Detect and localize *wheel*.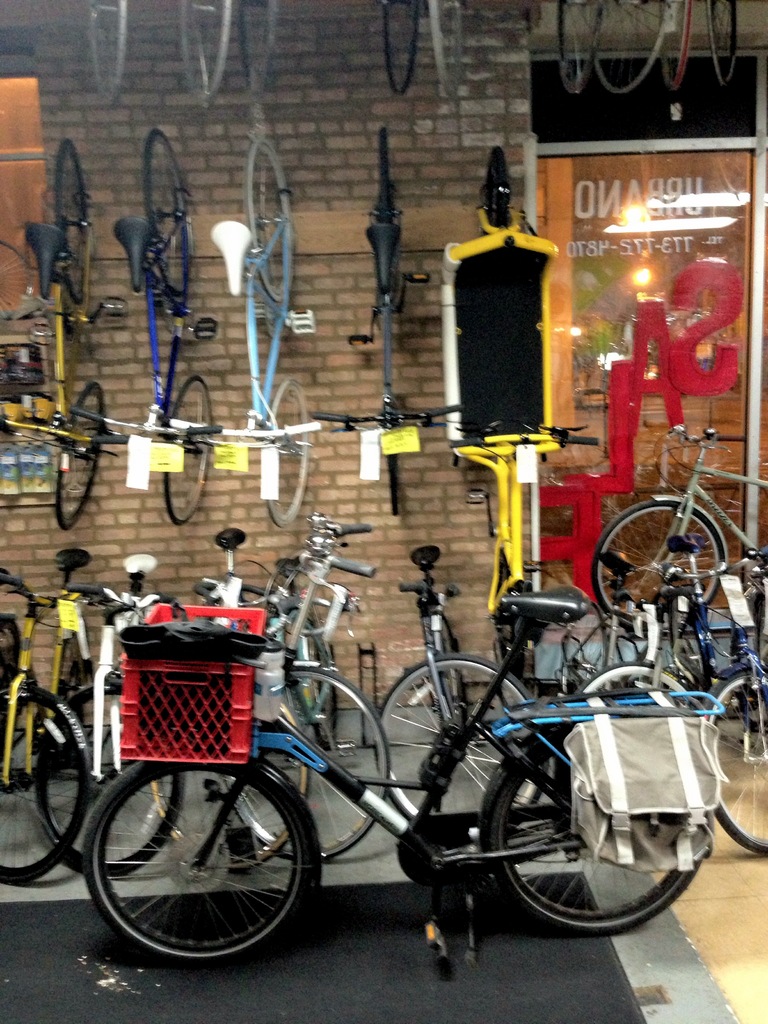
Localized at l=53, t=139, r=88, b=308.
